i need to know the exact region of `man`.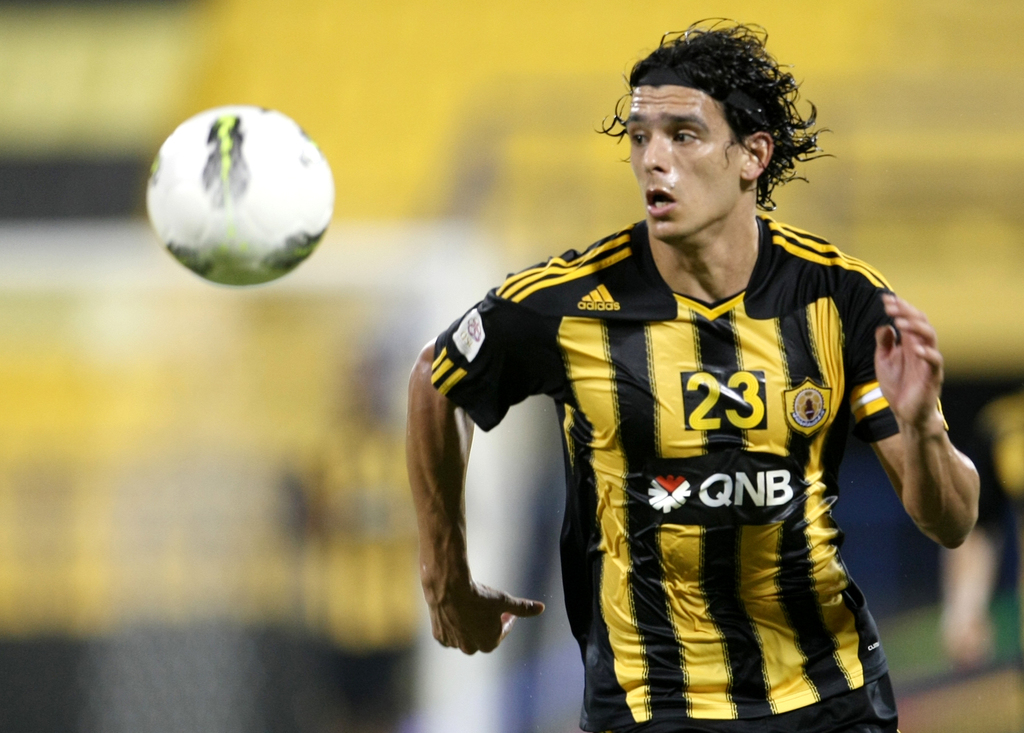
Region: (left=396, top=74, right=968, bottom=711).
